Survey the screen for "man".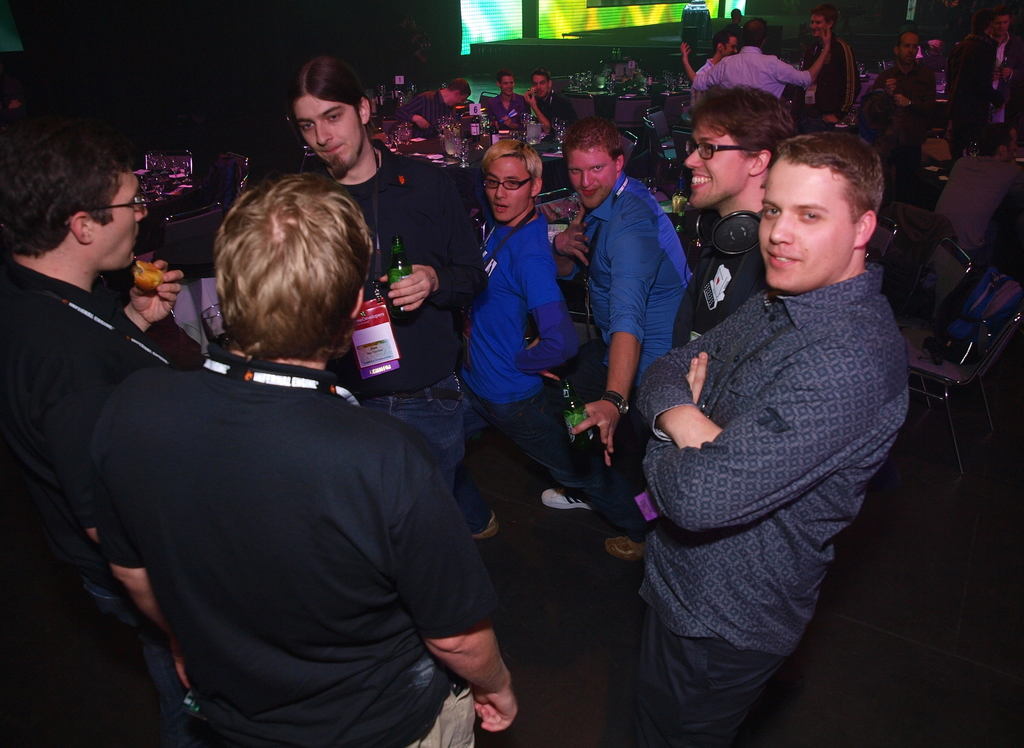
Survey found: 690:33:741:90.
